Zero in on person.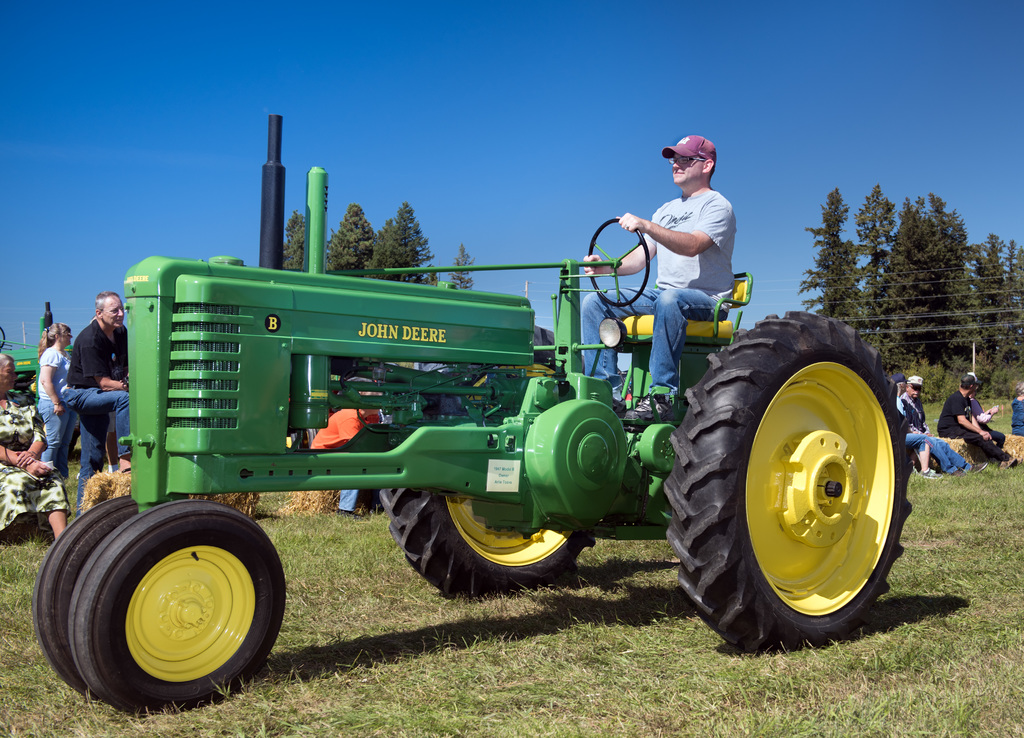
Zeroed in: left=941, top=370, right=1017, bottom=474.
